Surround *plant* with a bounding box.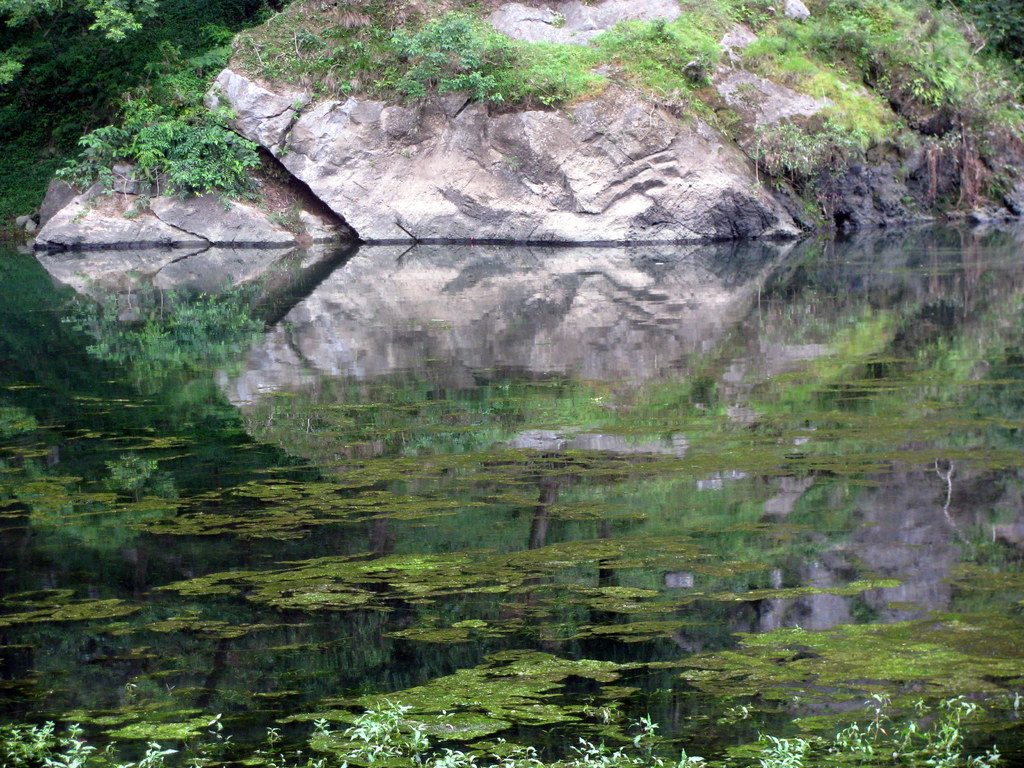
BBox(271, 134, 292, 160).
